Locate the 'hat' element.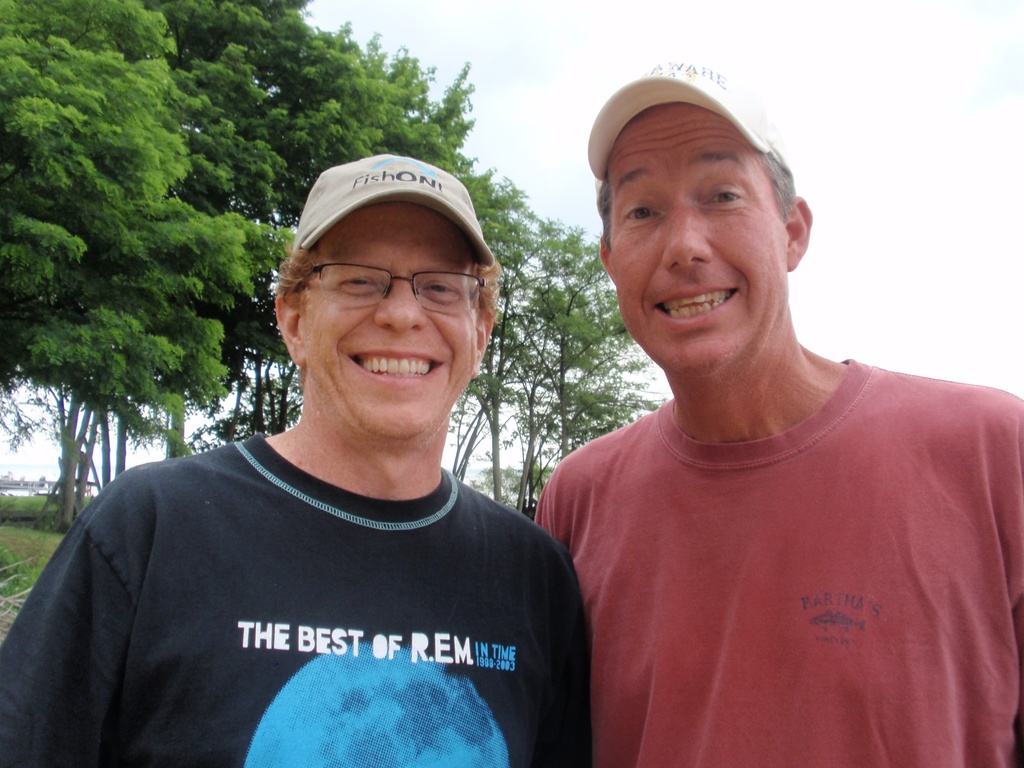
Element bbox: [587, 58, 793, 189].
